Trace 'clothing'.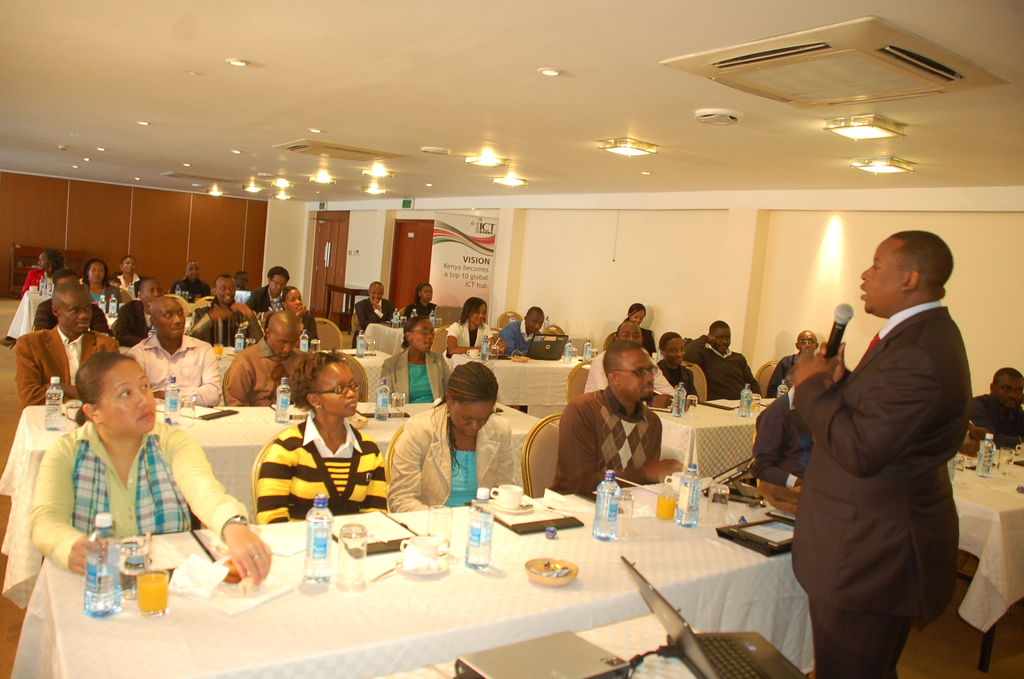
Traced to 380 347 451 402.
